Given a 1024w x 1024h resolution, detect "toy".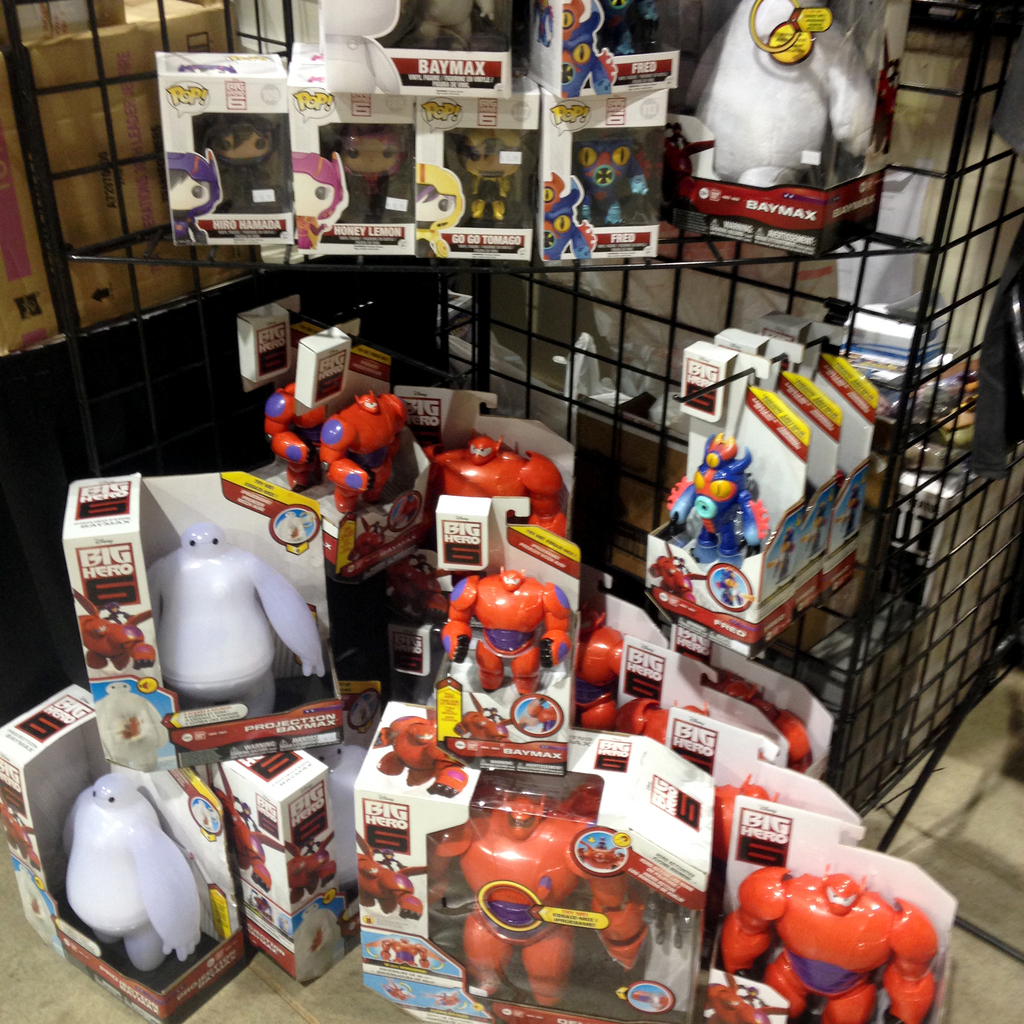
(374, 717, 477, 799).
